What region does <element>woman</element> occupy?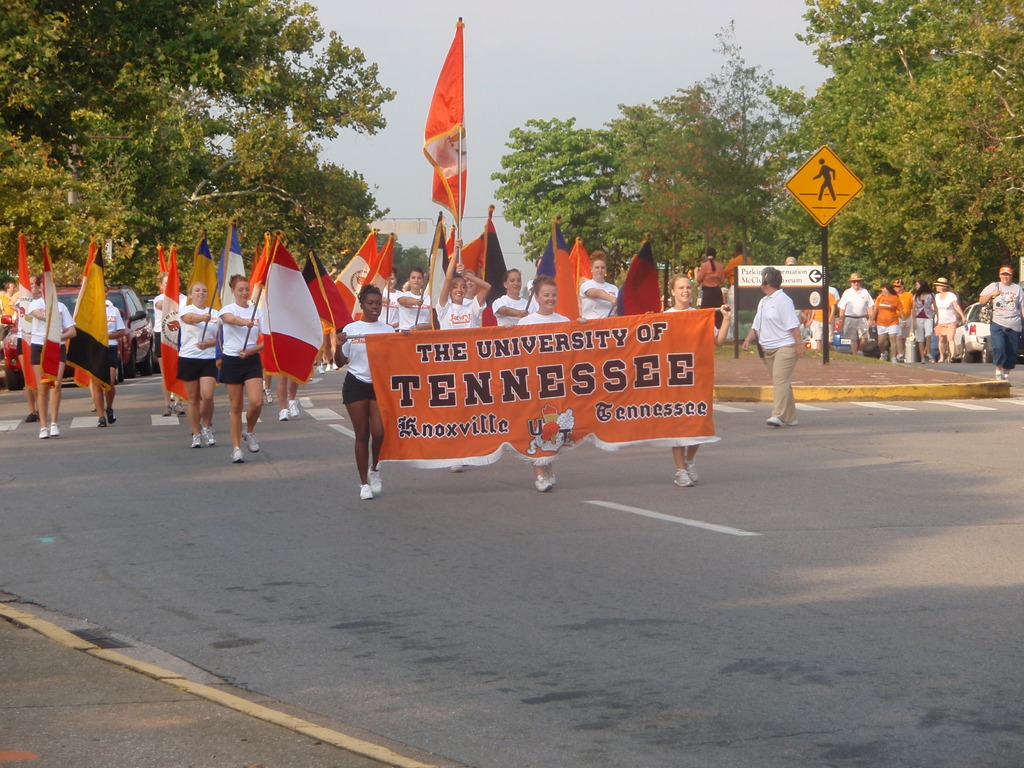
bbox(573, 248, 635, 333).
